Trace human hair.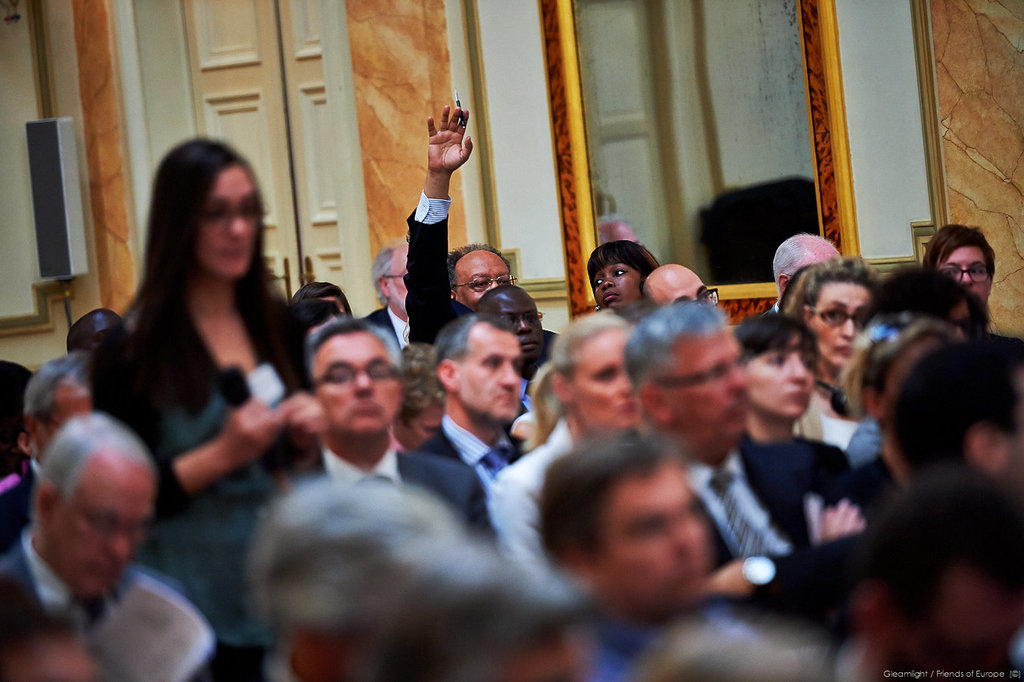
Traced to crop(29, 411, 160, 505).
